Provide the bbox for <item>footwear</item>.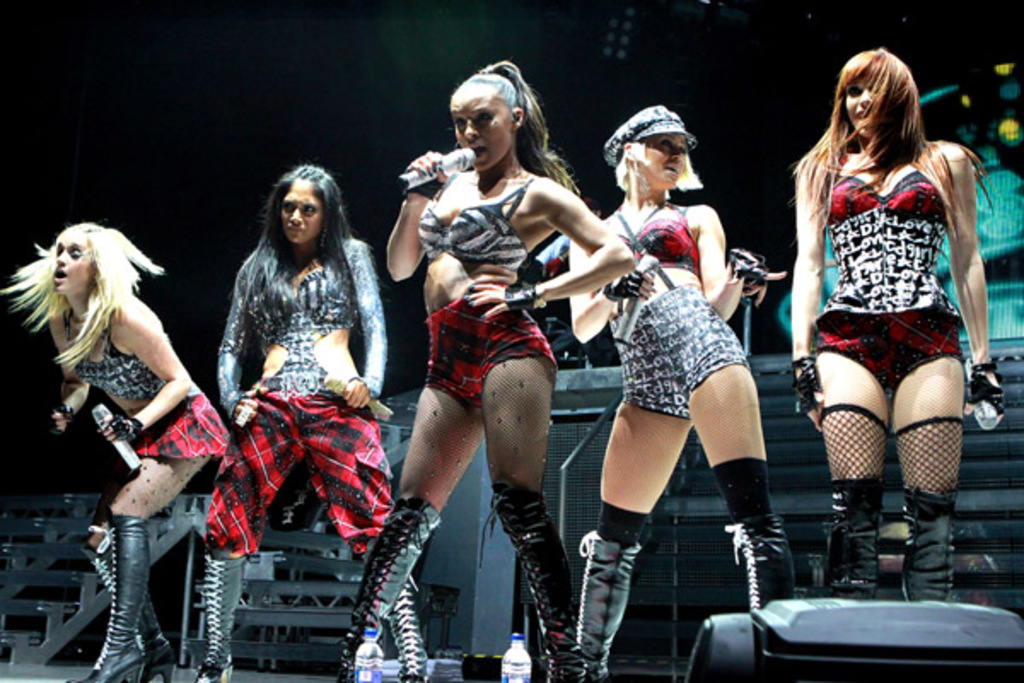
x1=336, y1=490, x2=444, y2=674.
